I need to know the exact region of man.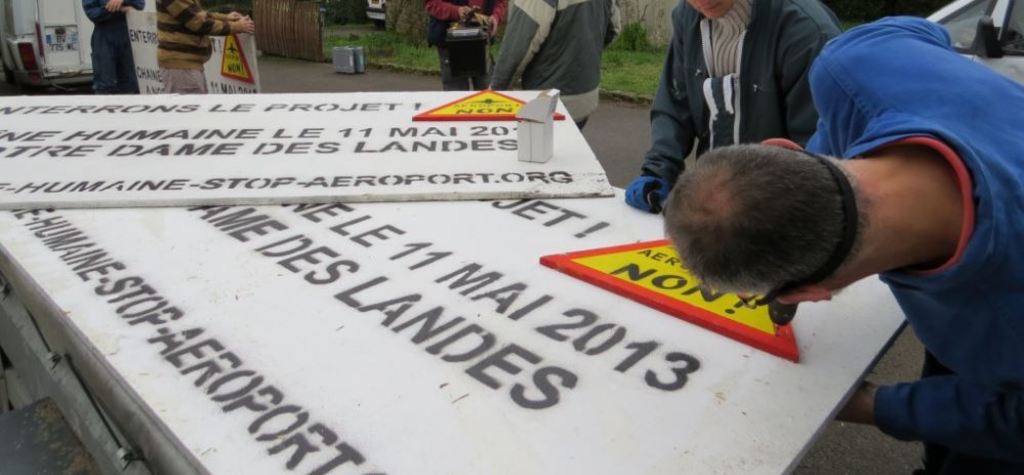
Region: bbox=[484, 0, 623, 132].
